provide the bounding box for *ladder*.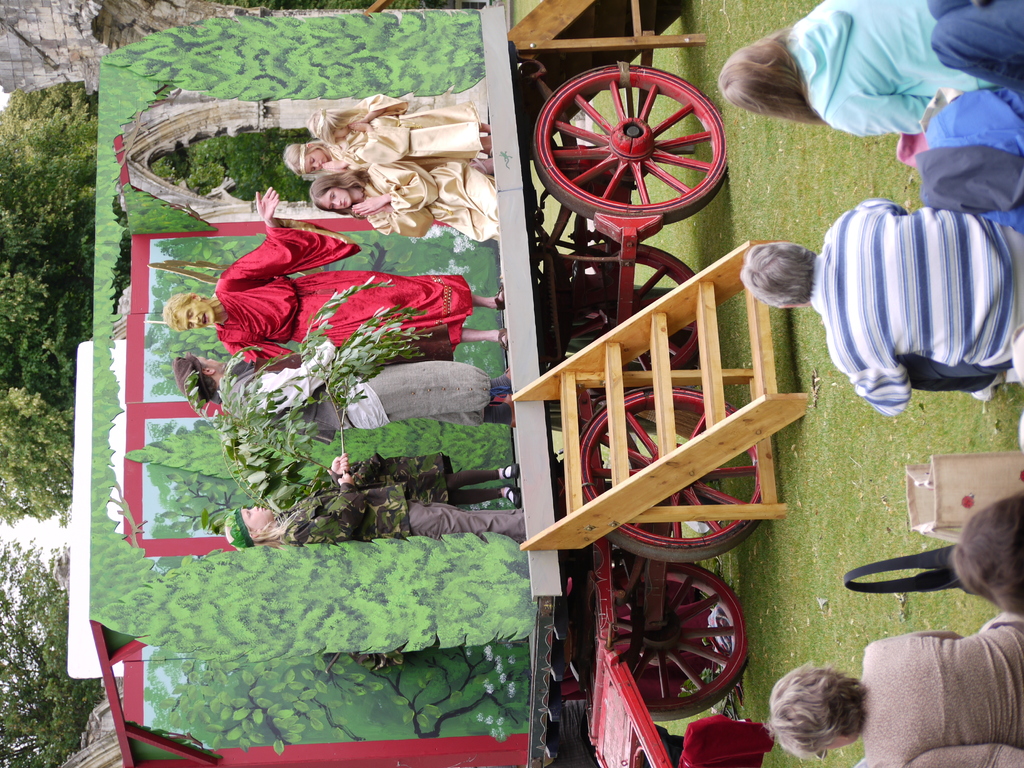
Rect(509, 233, 808, 556).
